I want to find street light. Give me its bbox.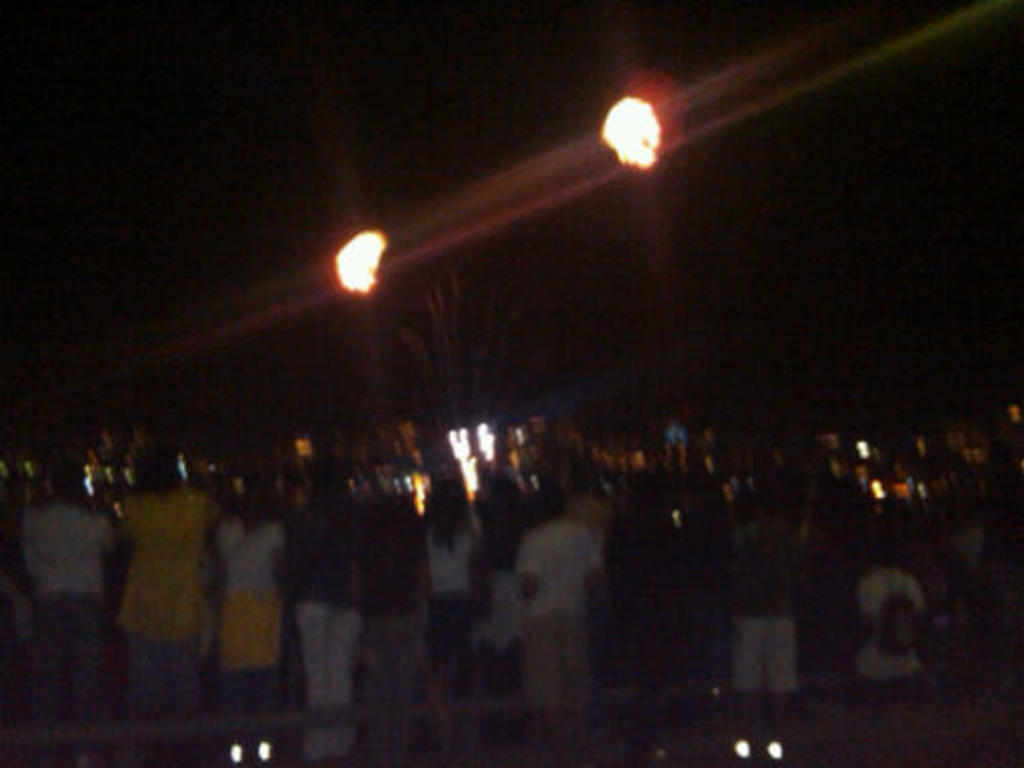
left=322, top=236, right=381, bottom=307.
